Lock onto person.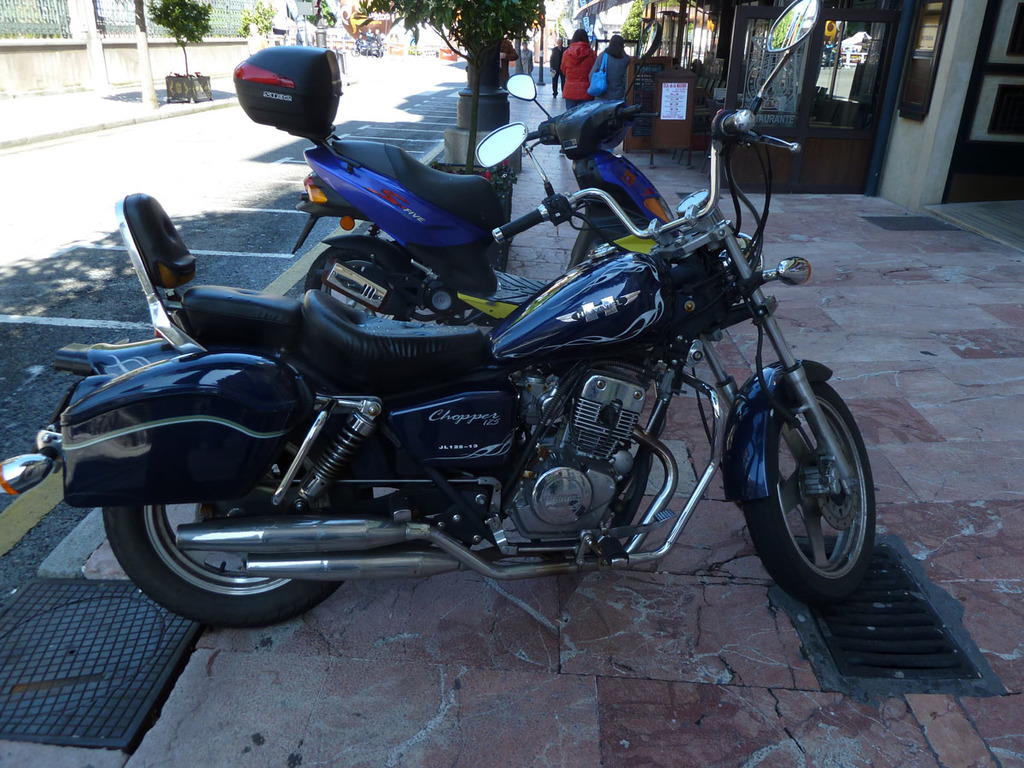
Locked: left=544, top=30, right=569, bottom=105.
